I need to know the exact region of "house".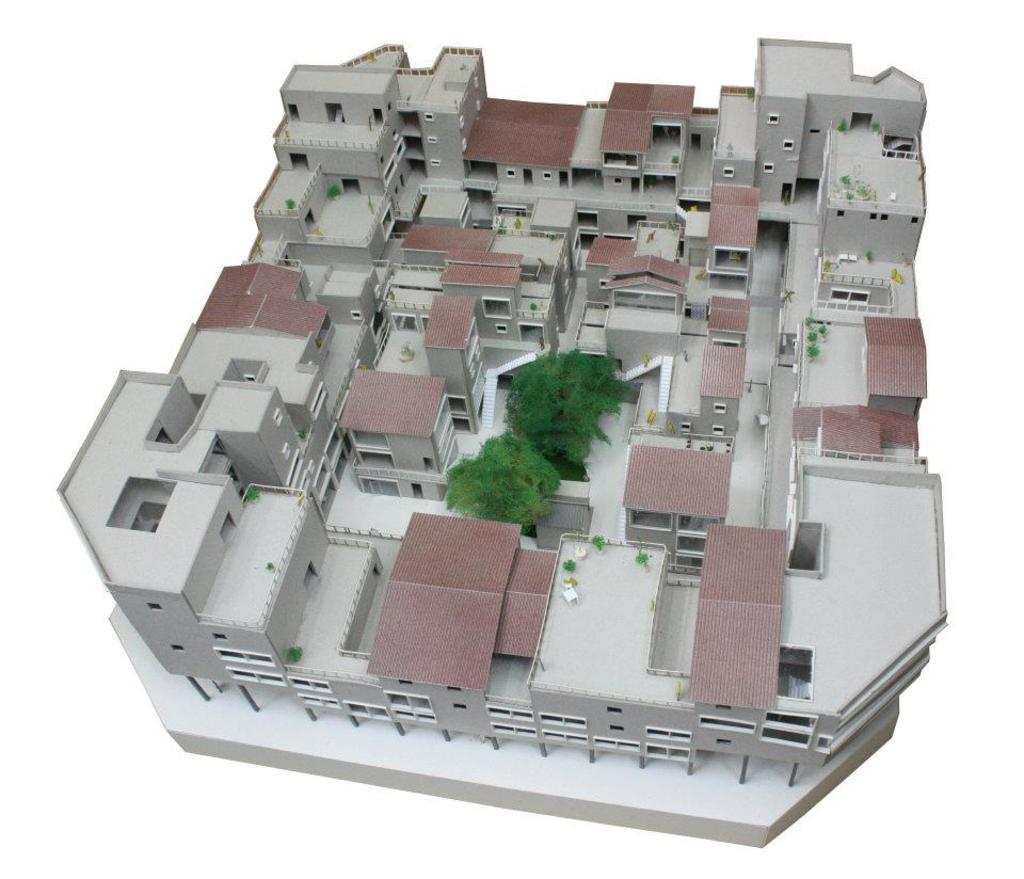
Region: <region>726, 97, 804, 236</region>.
